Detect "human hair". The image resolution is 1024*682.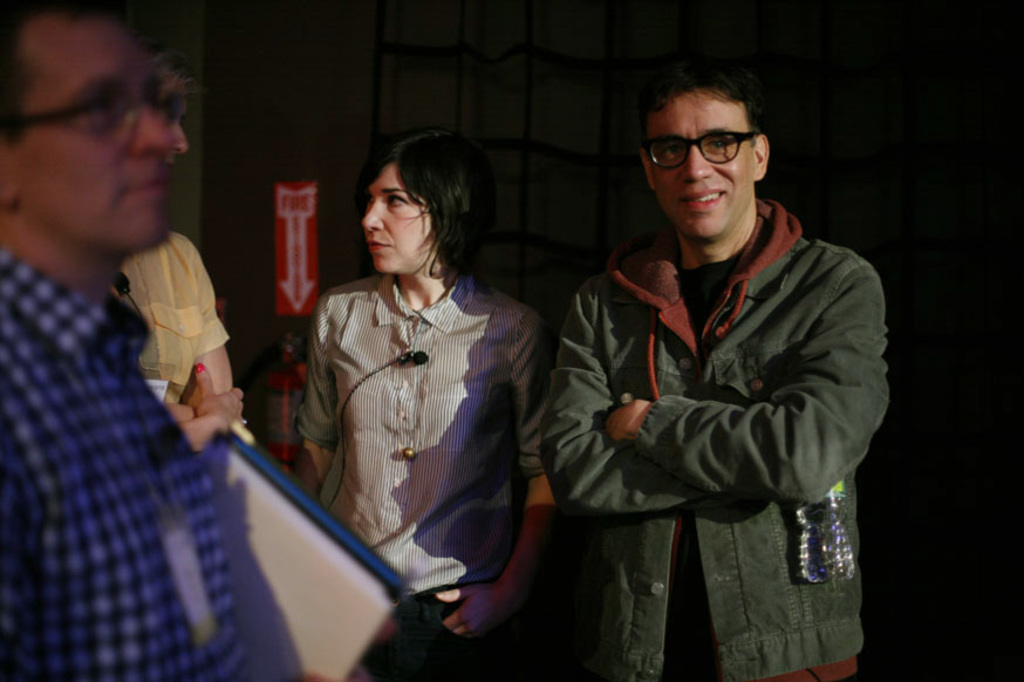
pyautogui.locateOnScreen(630, 52, 763, 169).
